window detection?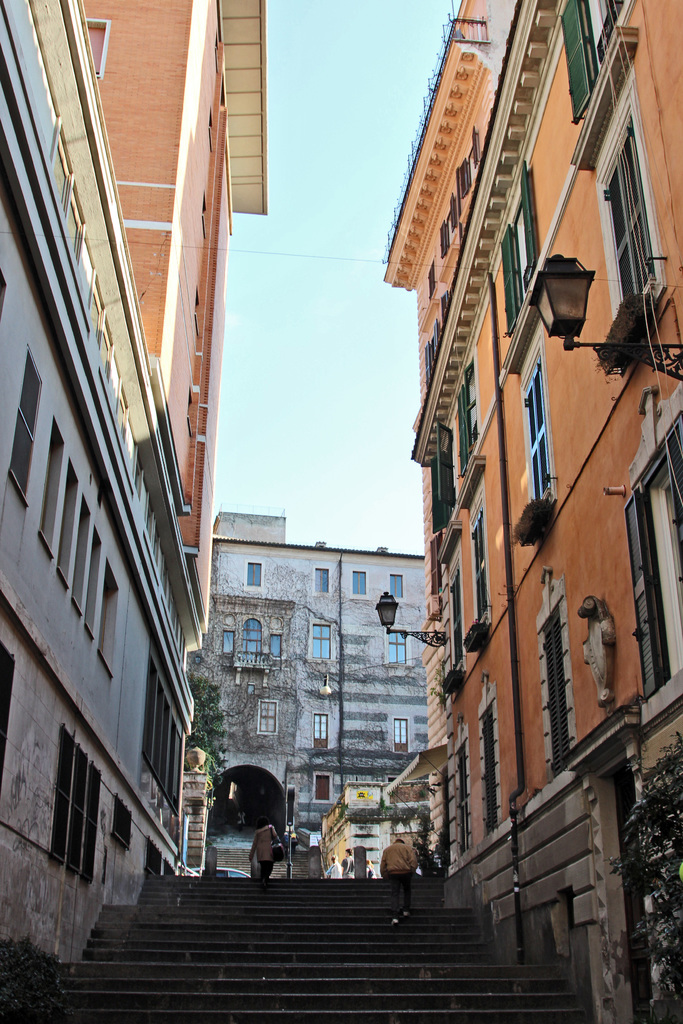
[502,162,533,333]
